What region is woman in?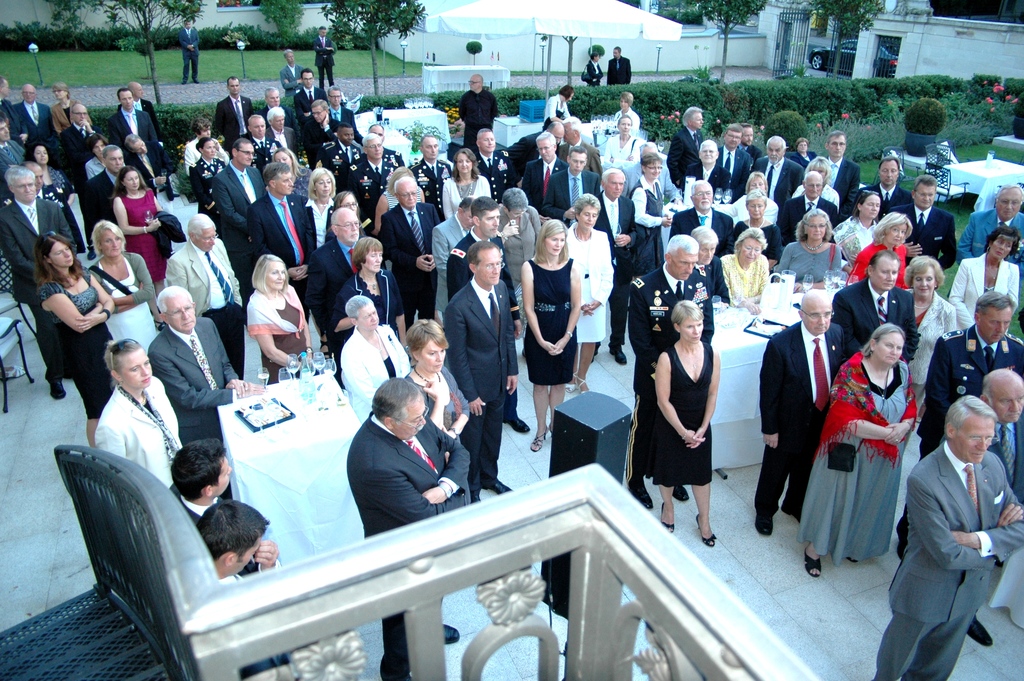
717,185,786,269.
